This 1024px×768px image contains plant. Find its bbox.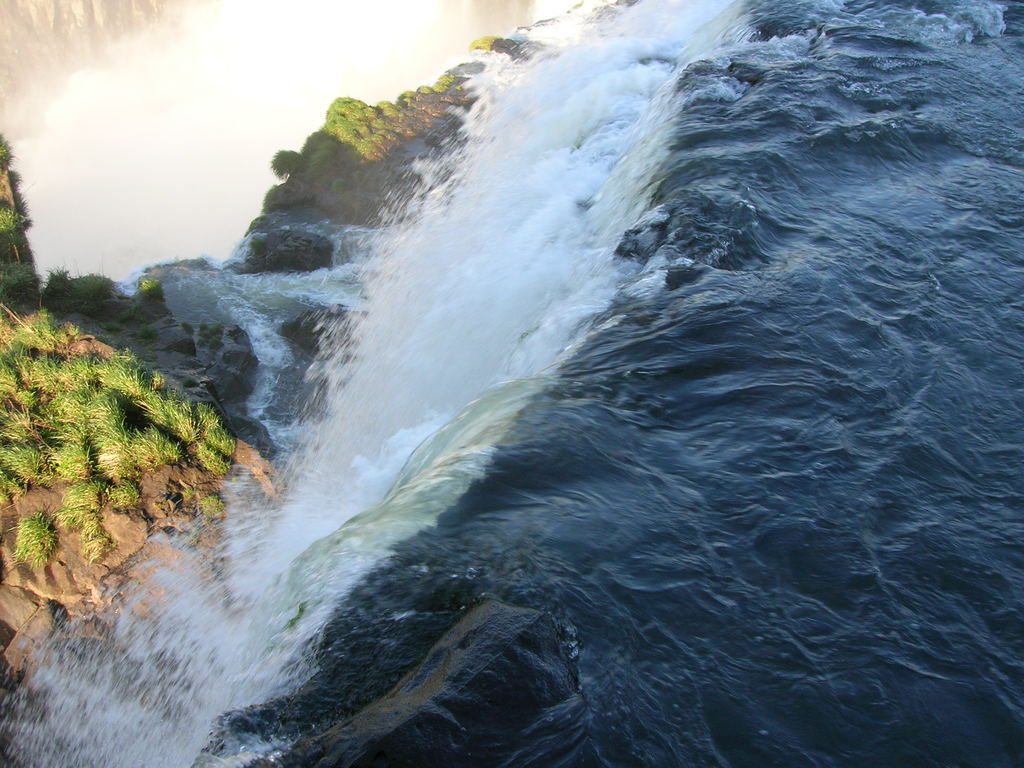
BBox(269, 146, 310, 175).
